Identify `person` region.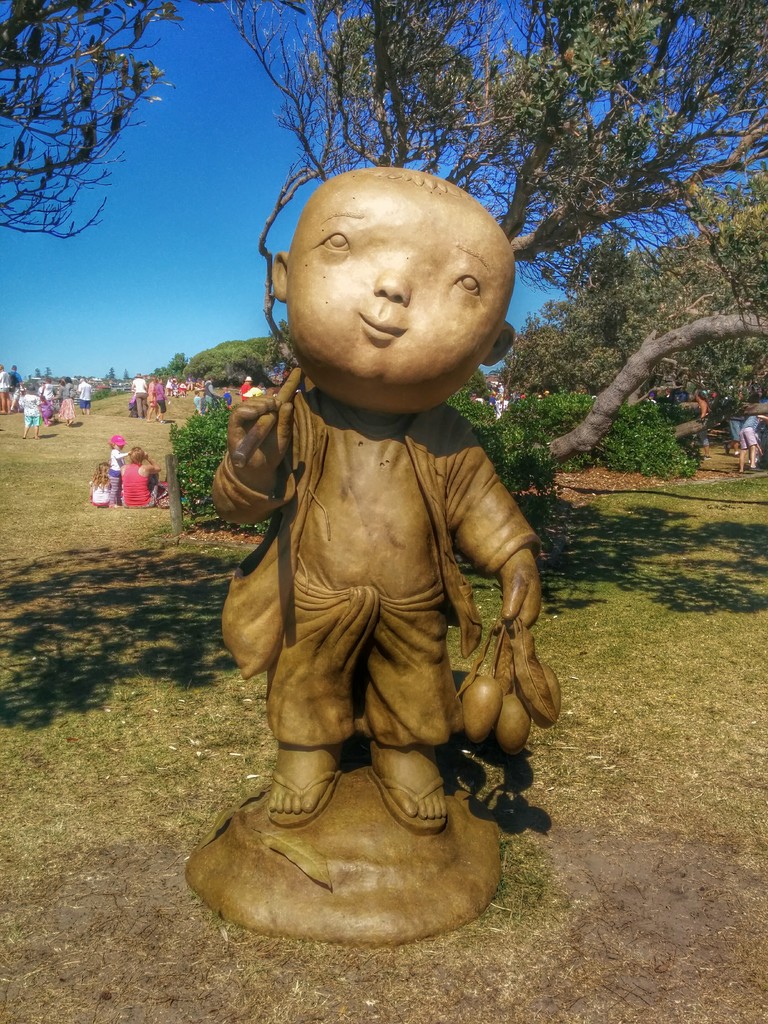
Region: box=[18, 392, 38, 431].
